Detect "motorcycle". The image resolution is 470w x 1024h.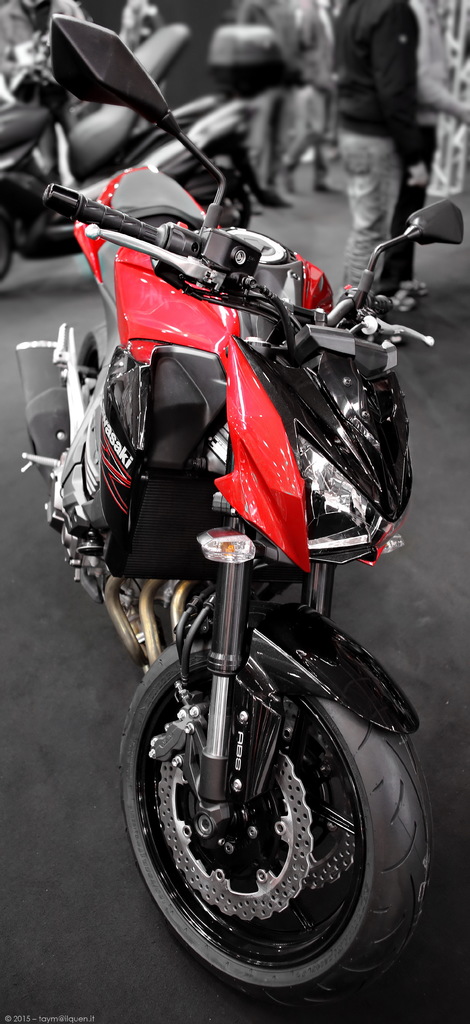
region(0, 13, 286, 290).
